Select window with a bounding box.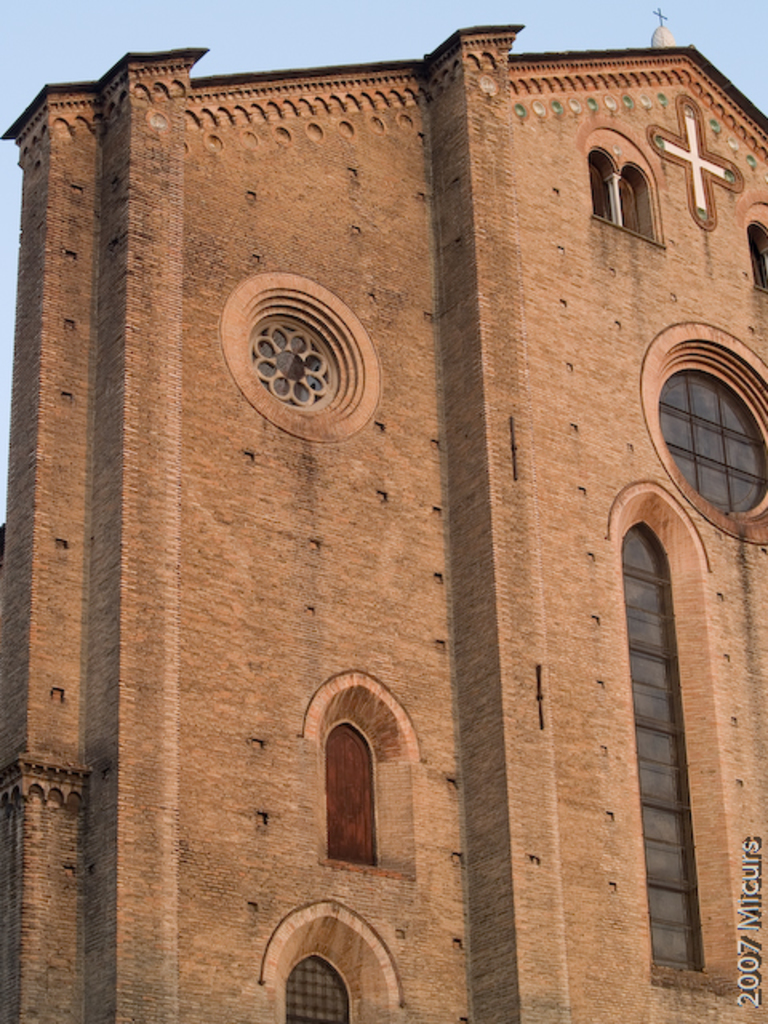
Rect(659, 373, 766, 509).
